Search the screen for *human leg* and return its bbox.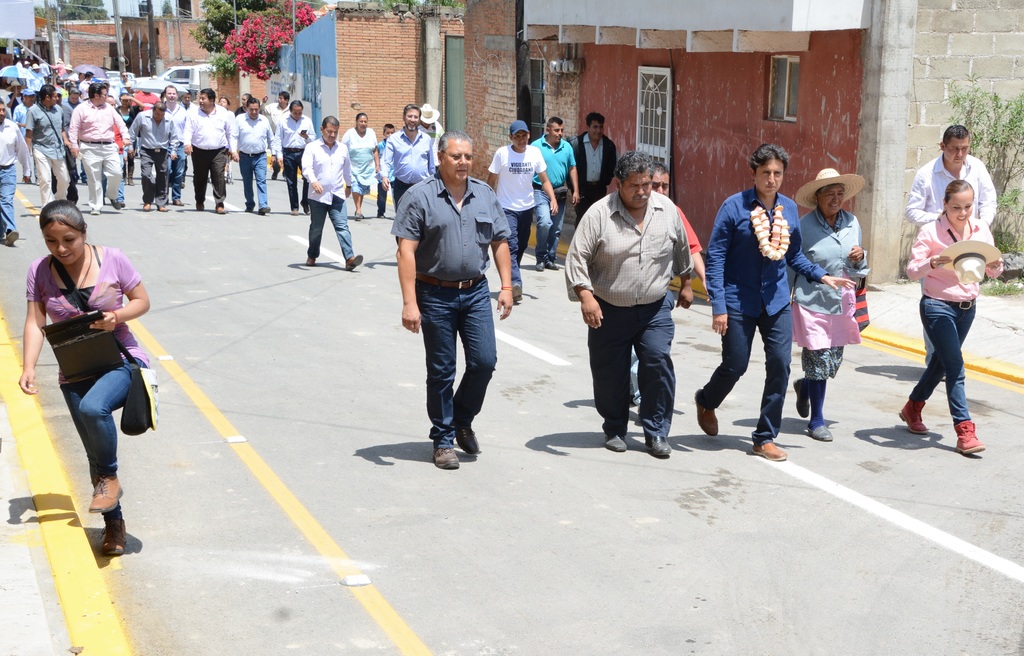
Found: BBox(920, 298, 984, 455).
